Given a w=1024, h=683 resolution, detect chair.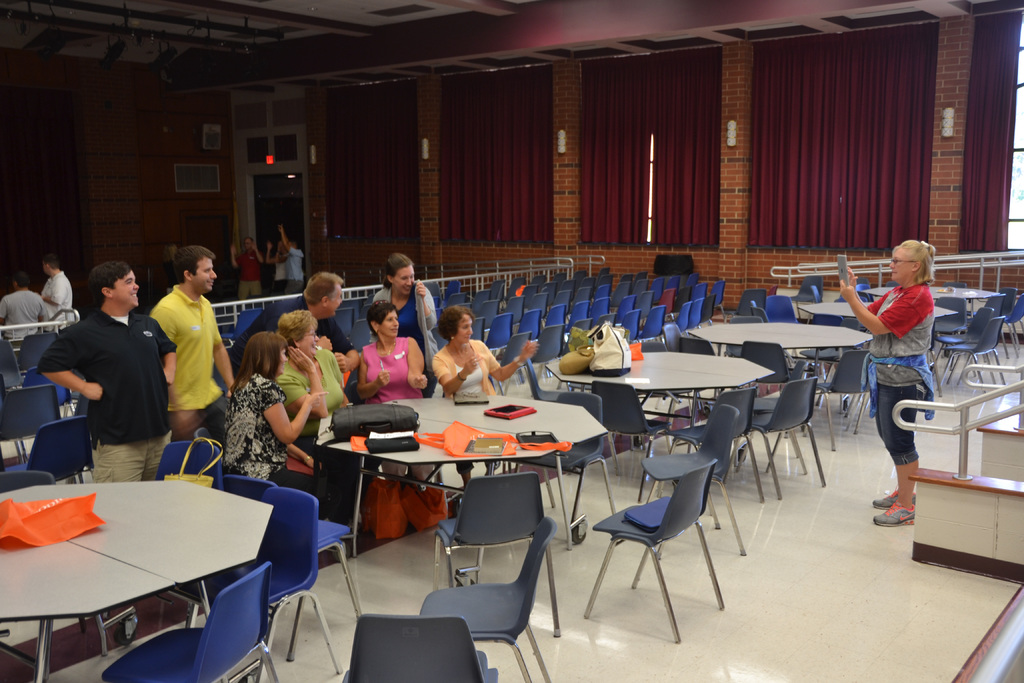
[426,478,563,632].
